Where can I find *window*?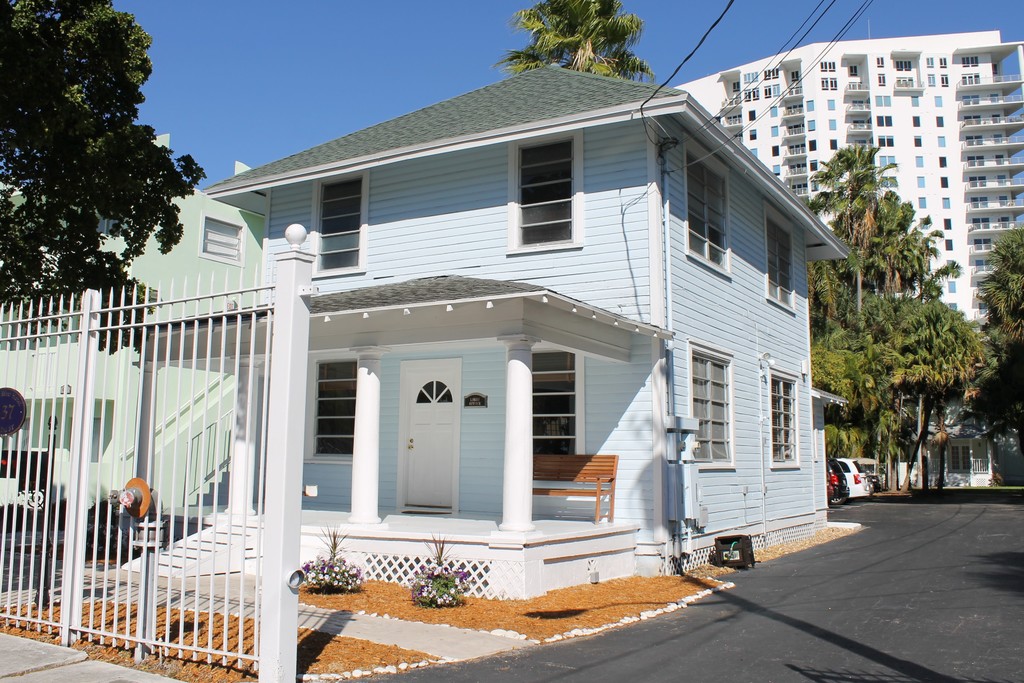
You can find it at [left=312, top=355, right=355, bottom=463].
